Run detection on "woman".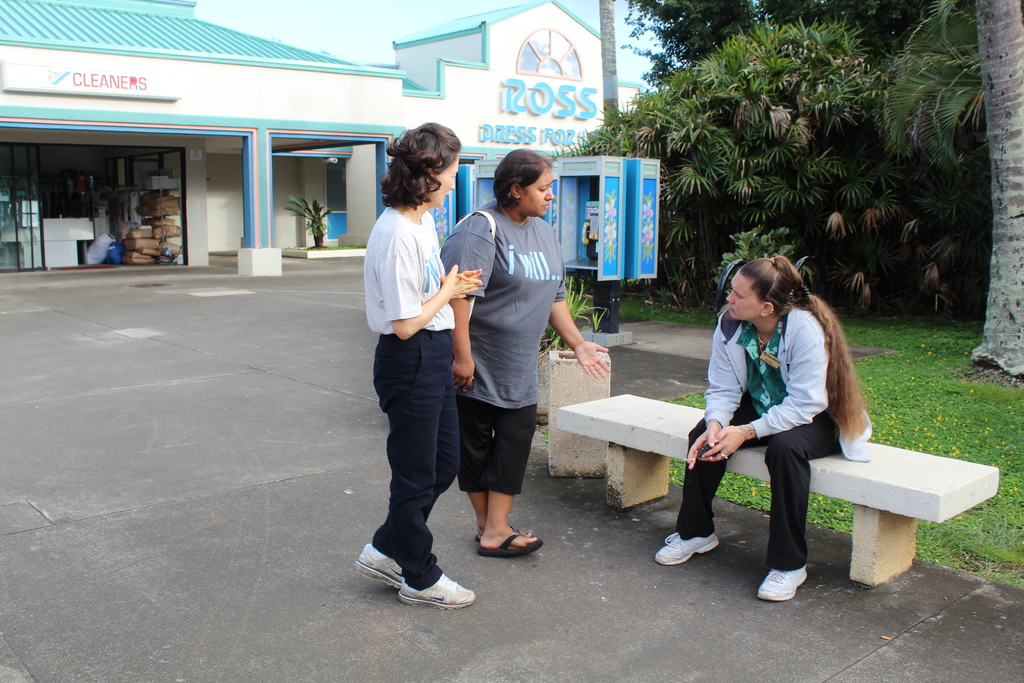
Result: detection(700, 248, 865, 600).
